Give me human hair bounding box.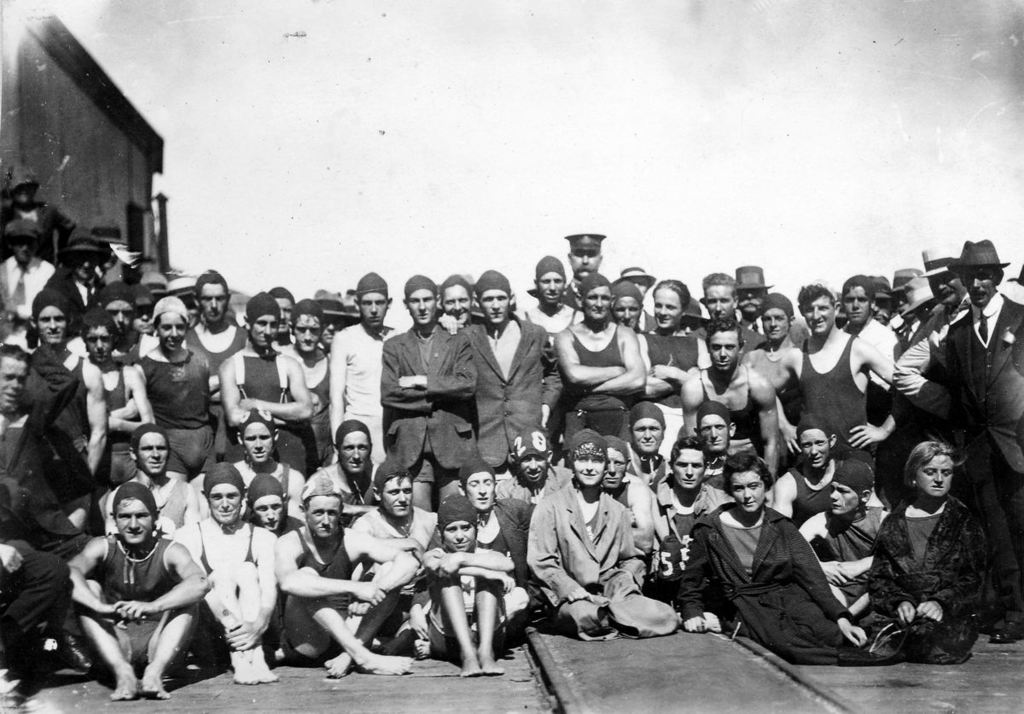
rect(842, 275, 871, 325).
